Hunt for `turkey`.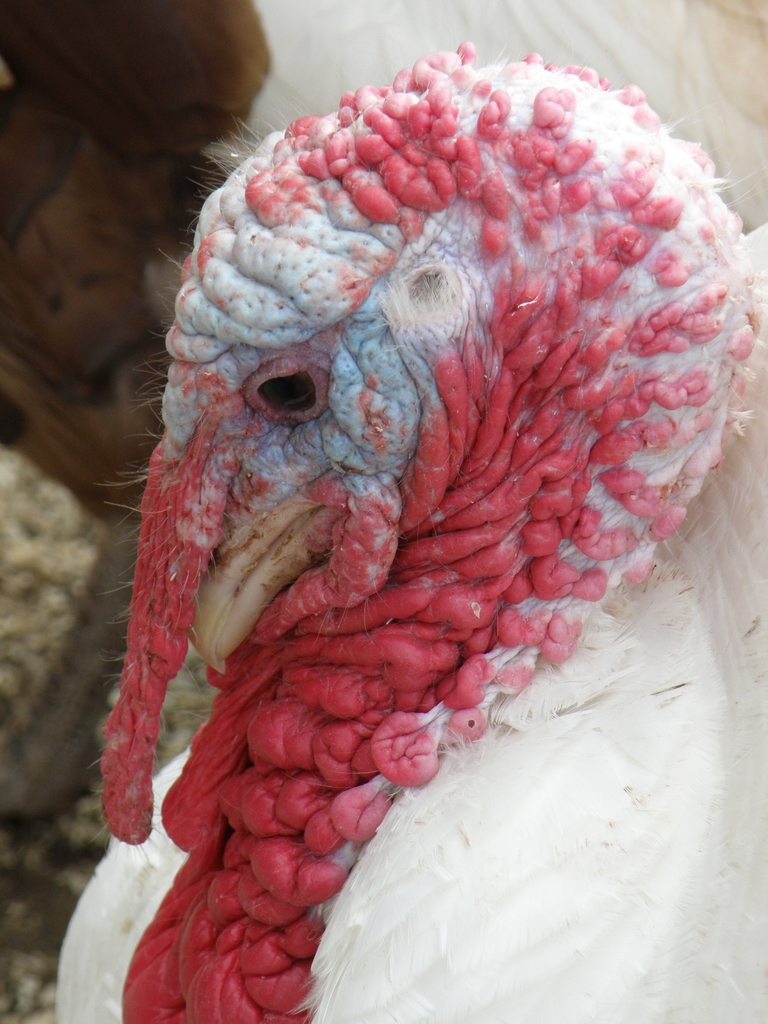
Hunted down at [47,37,767,1023].
